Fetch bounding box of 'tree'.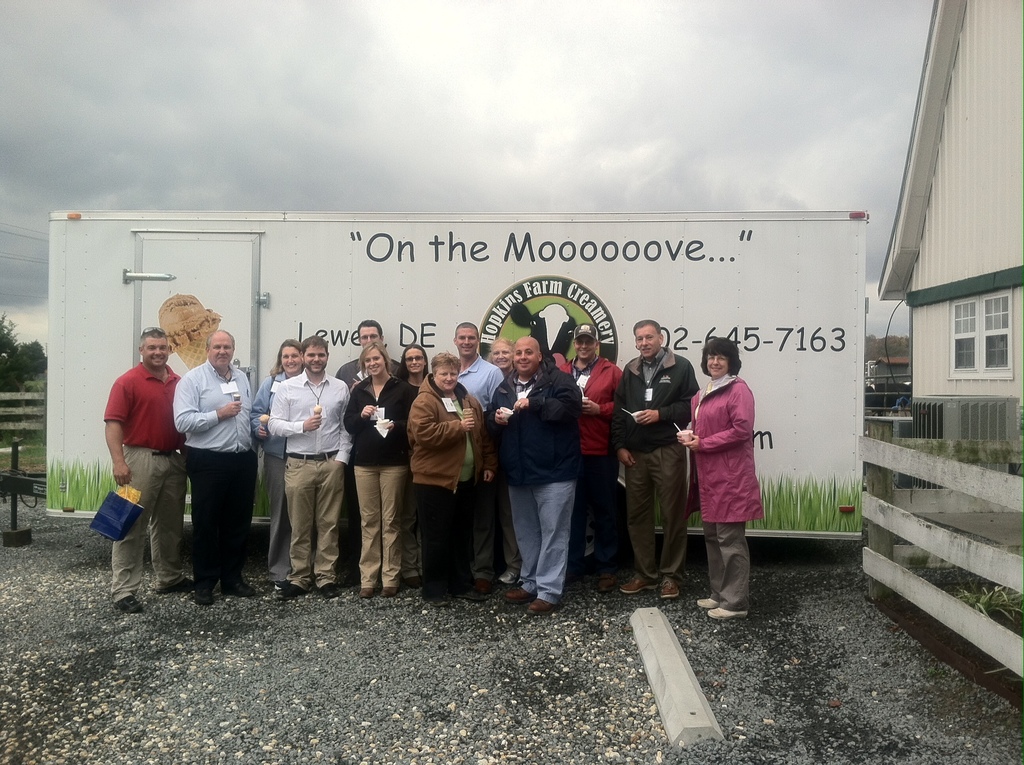
Bbox: [left=0, top=310, right=21, bottom=391].
